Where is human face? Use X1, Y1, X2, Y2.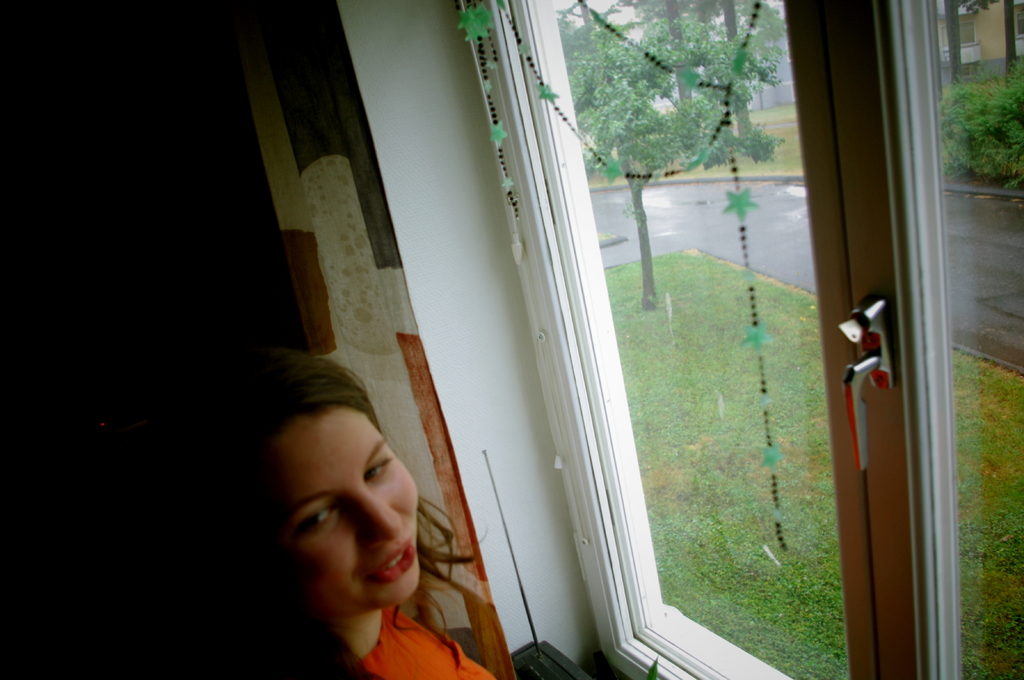
253, 407, 421, 608.
